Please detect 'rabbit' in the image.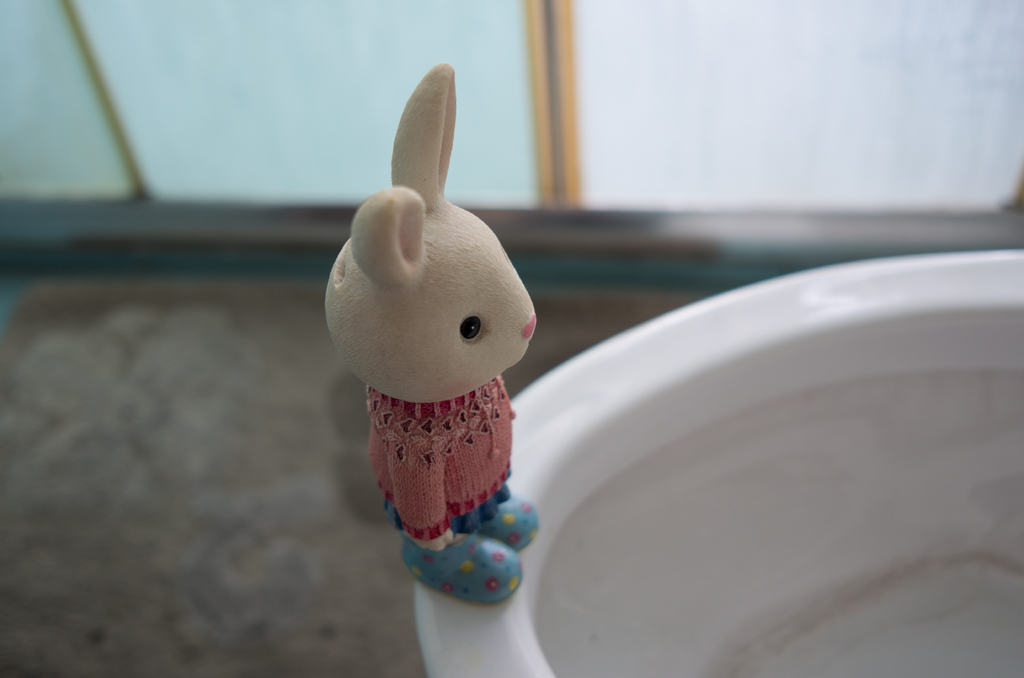
326/67/538/595.
